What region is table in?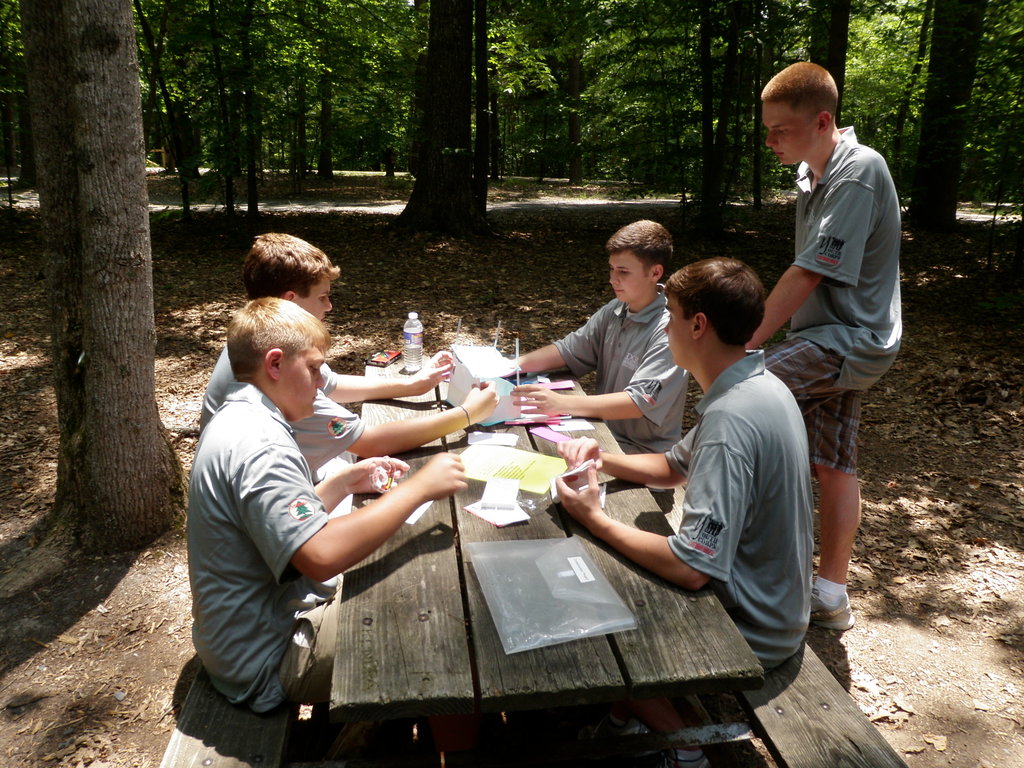
332 364 758 767.
